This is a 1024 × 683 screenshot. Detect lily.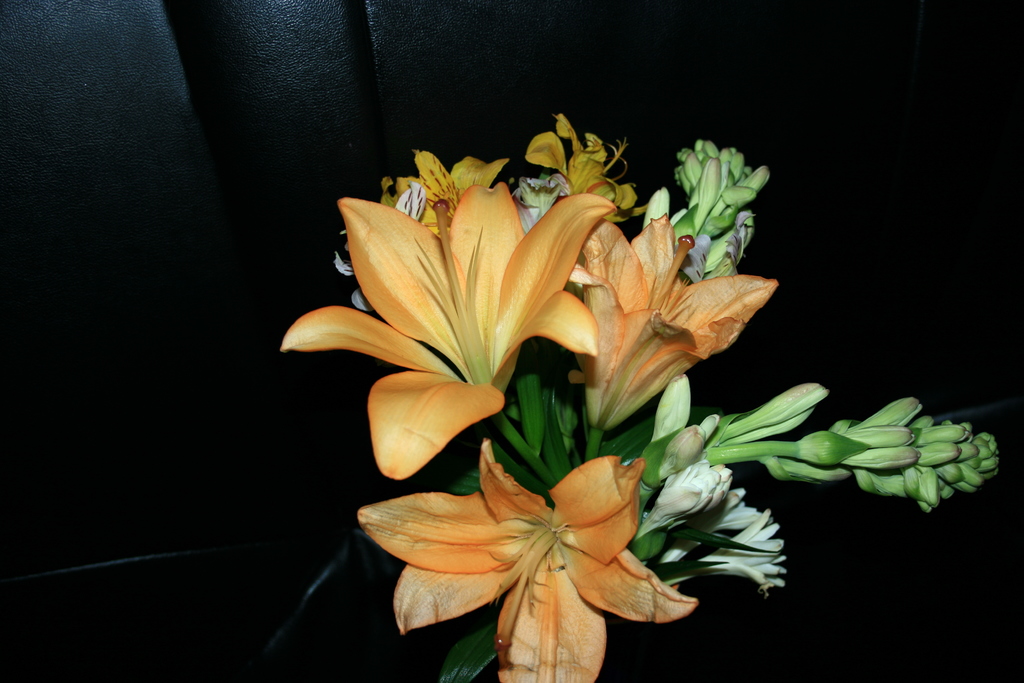
bbox=(564, 206, 777, 439).
